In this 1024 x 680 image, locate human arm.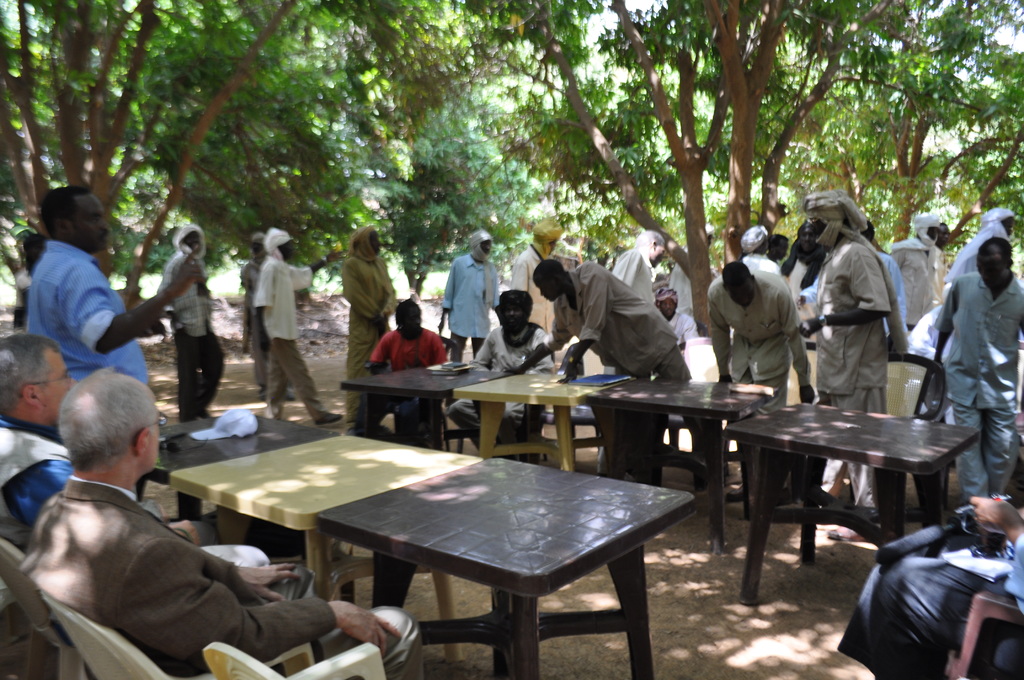
Bounding box: [left=490, top=268, right=502, bottom=310].
